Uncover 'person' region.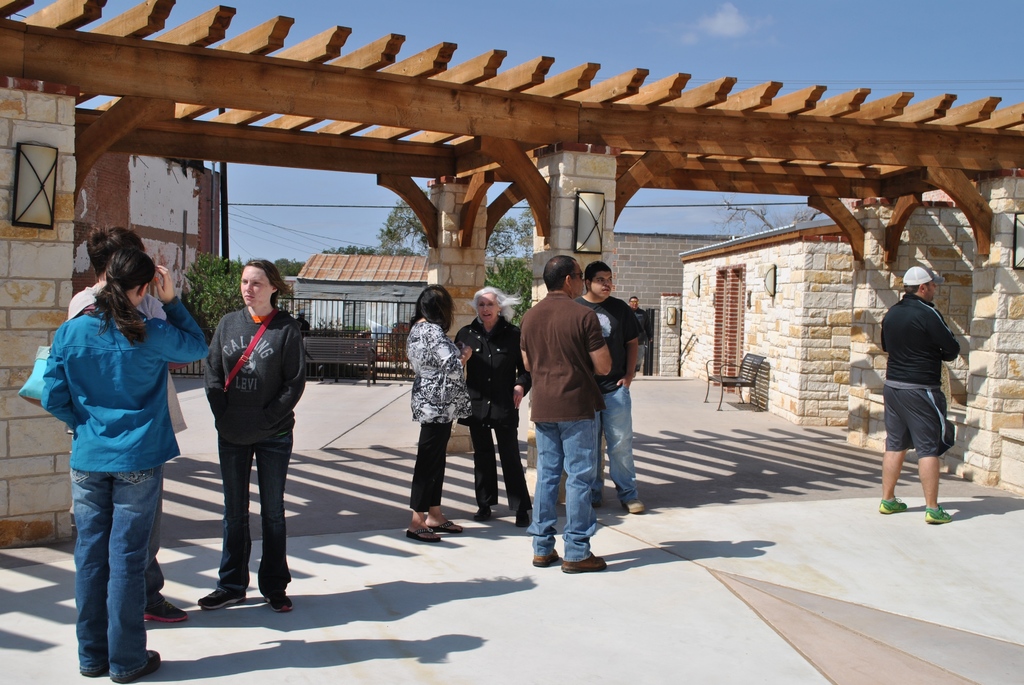
Uncovered: bbox=(627, 296, 644, 341).
